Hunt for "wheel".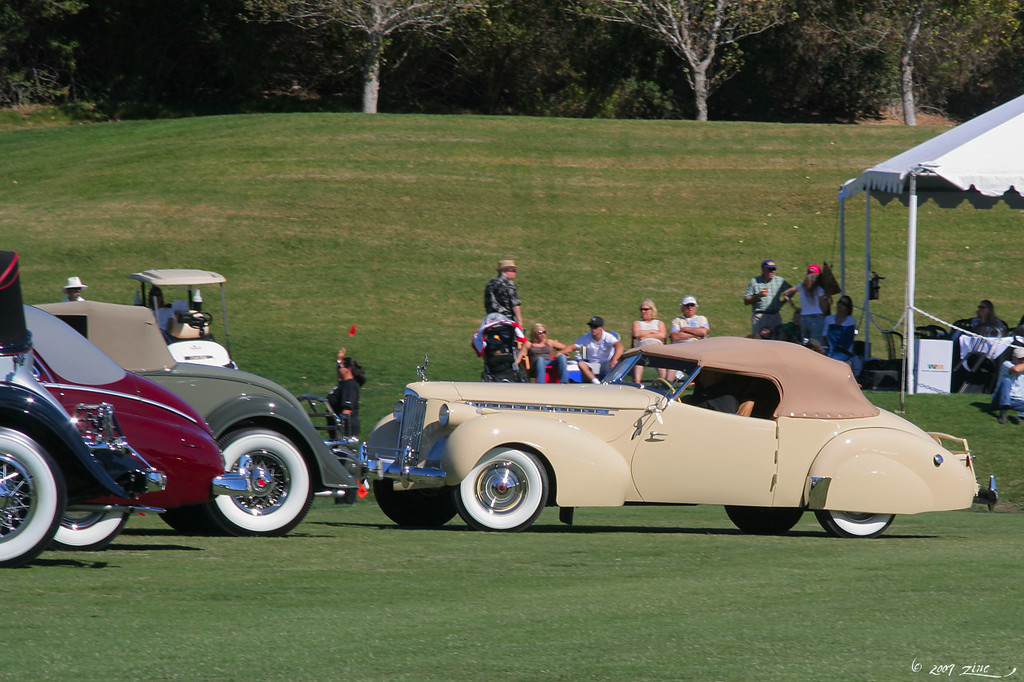
Hunted down at 726/507/802/536.
